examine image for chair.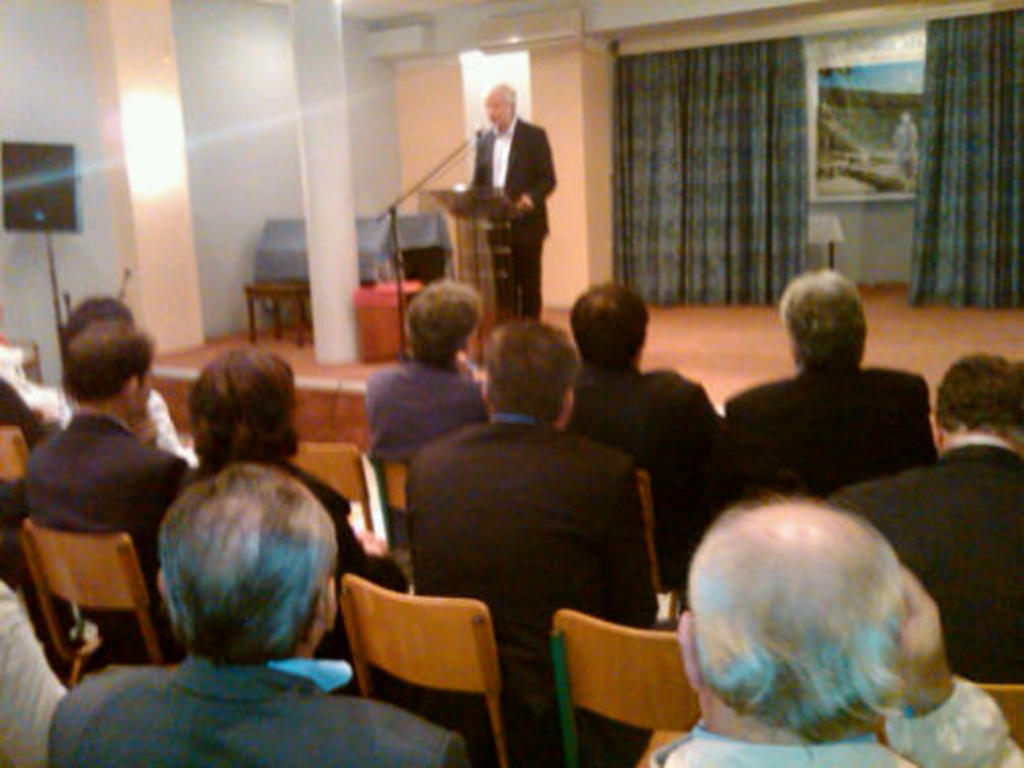
Examination result: select_region(881, 682, 1022, 760).
